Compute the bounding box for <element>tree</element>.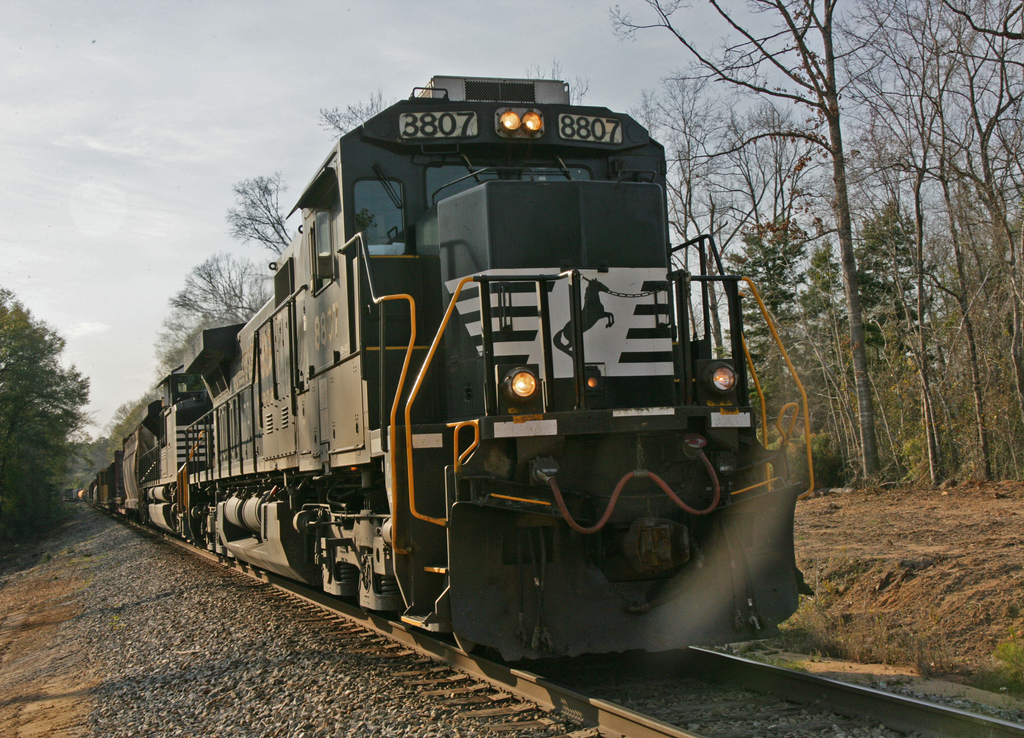
[left=150, top=307, right=199, bottom=378].
